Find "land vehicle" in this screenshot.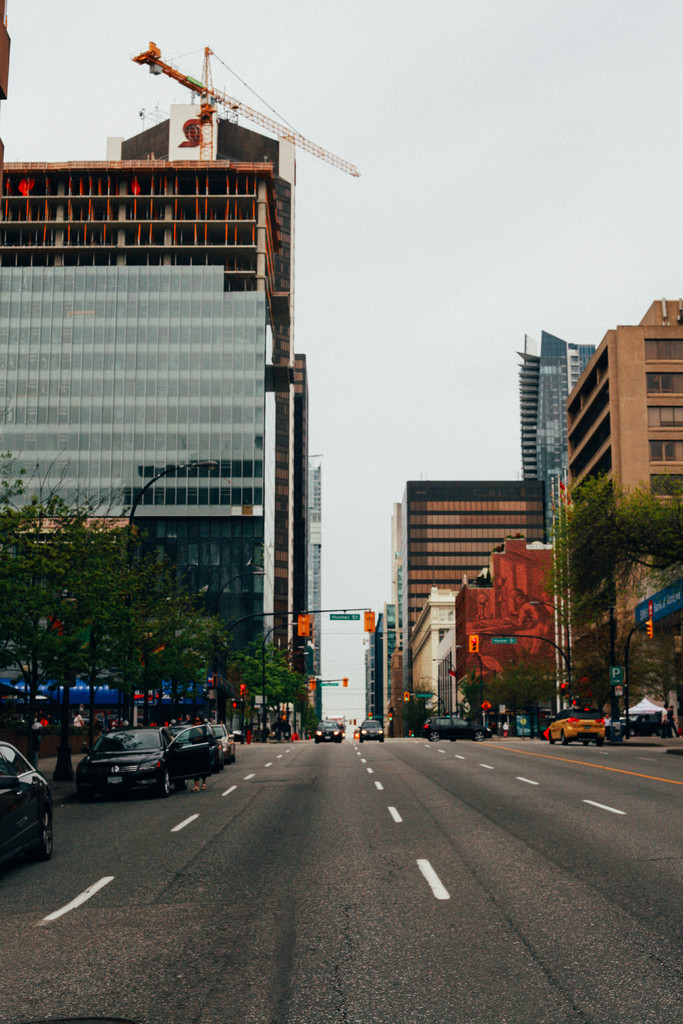
The bounding box for "land vehicle" is <region>315, 717, 345, 745</region>.
